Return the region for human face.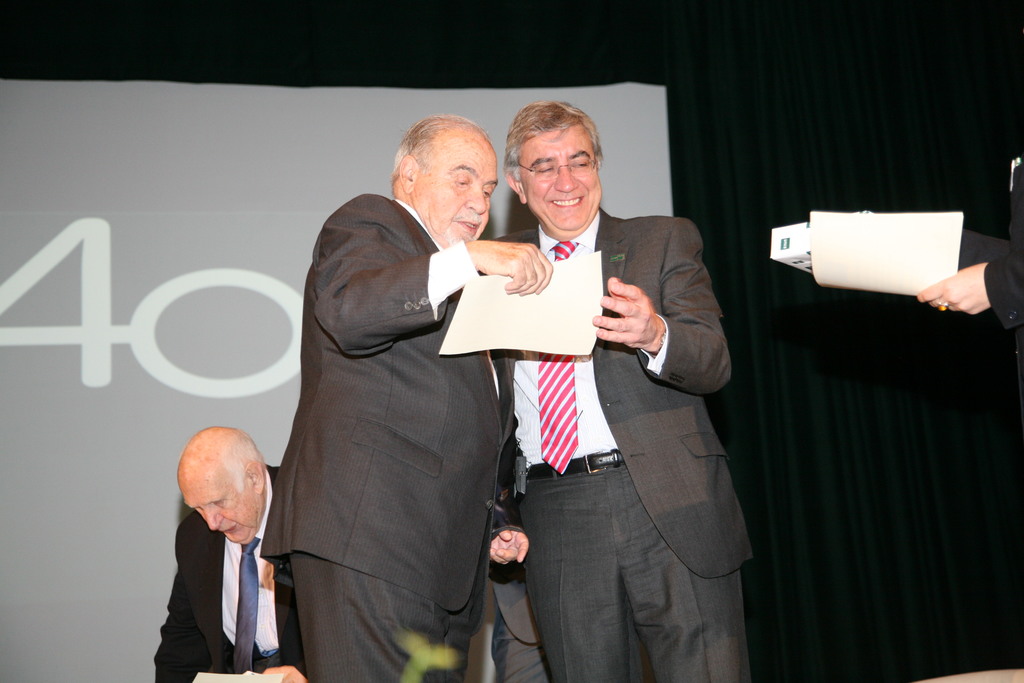
(x1=412, y1=136, x2=505, y2=252).
